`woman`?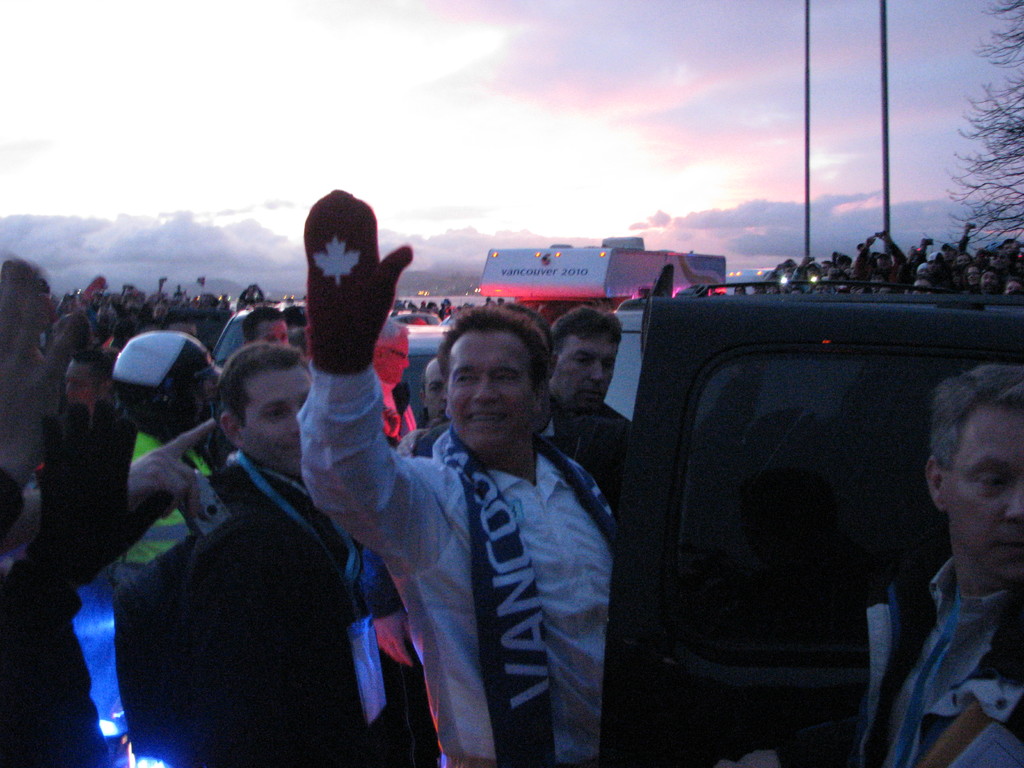
<bbox>964, 262, 983, 287</bbox>
